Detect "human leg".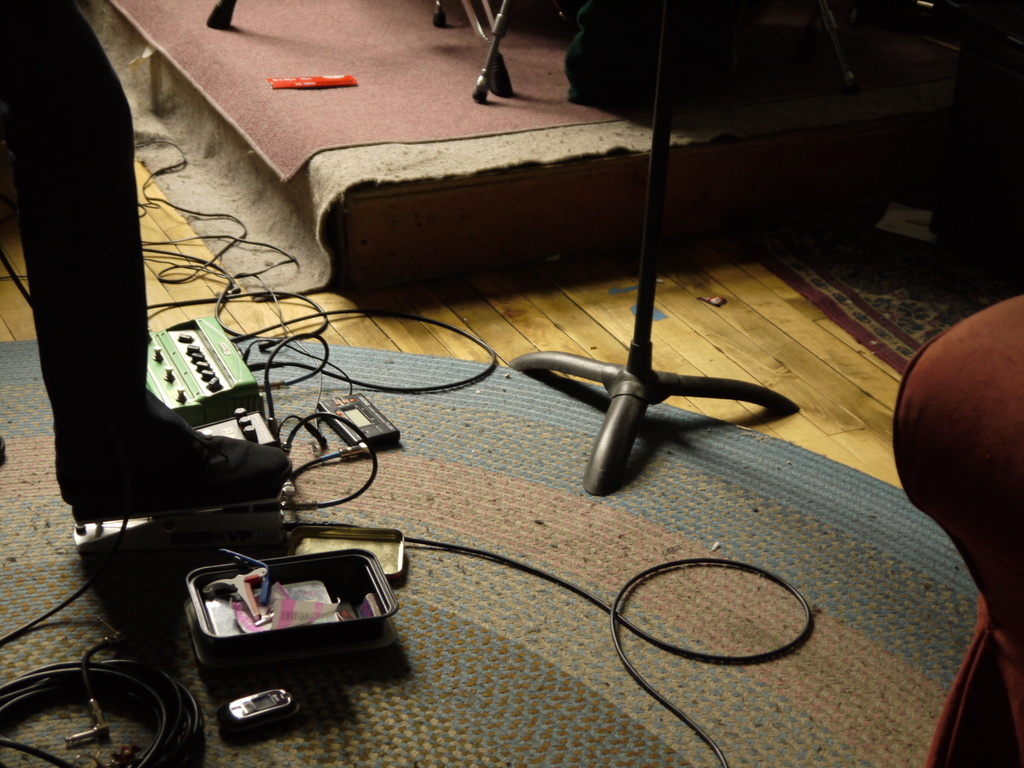
Detected at bbox(0, 2, 289, 522).
